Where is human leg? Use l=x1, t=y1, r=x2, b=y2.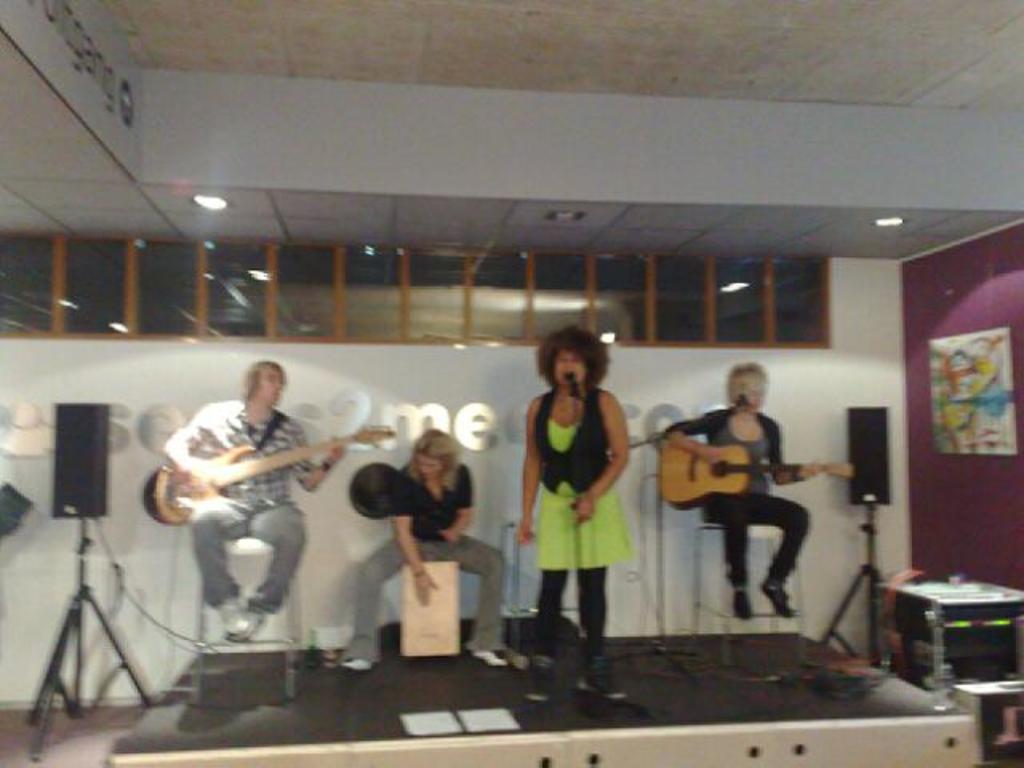
l=749, t=488, r=810, b=613.
